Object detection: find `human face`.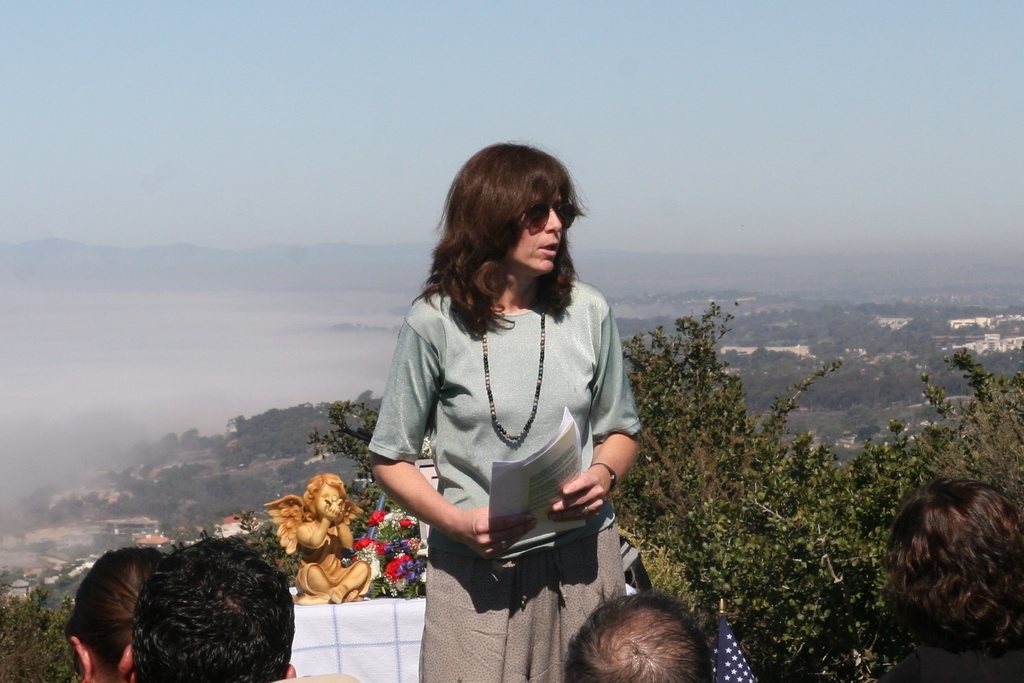
(514, 188, 564, 270).
